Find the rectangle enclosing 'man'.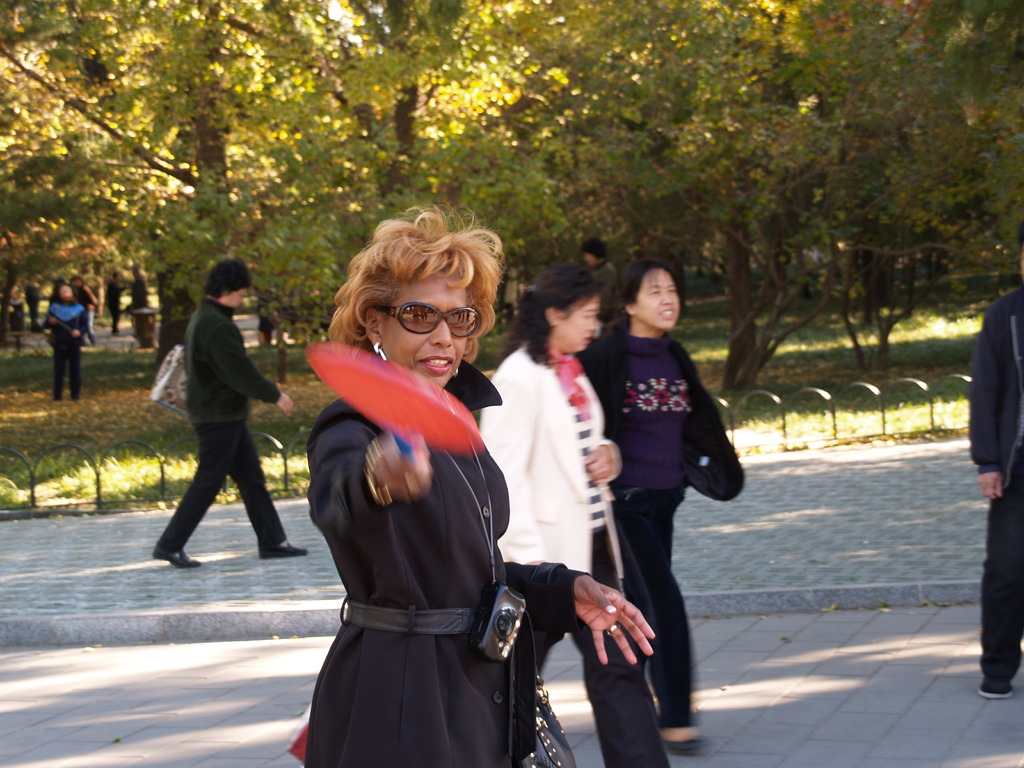
101, 274, 126, 333.
